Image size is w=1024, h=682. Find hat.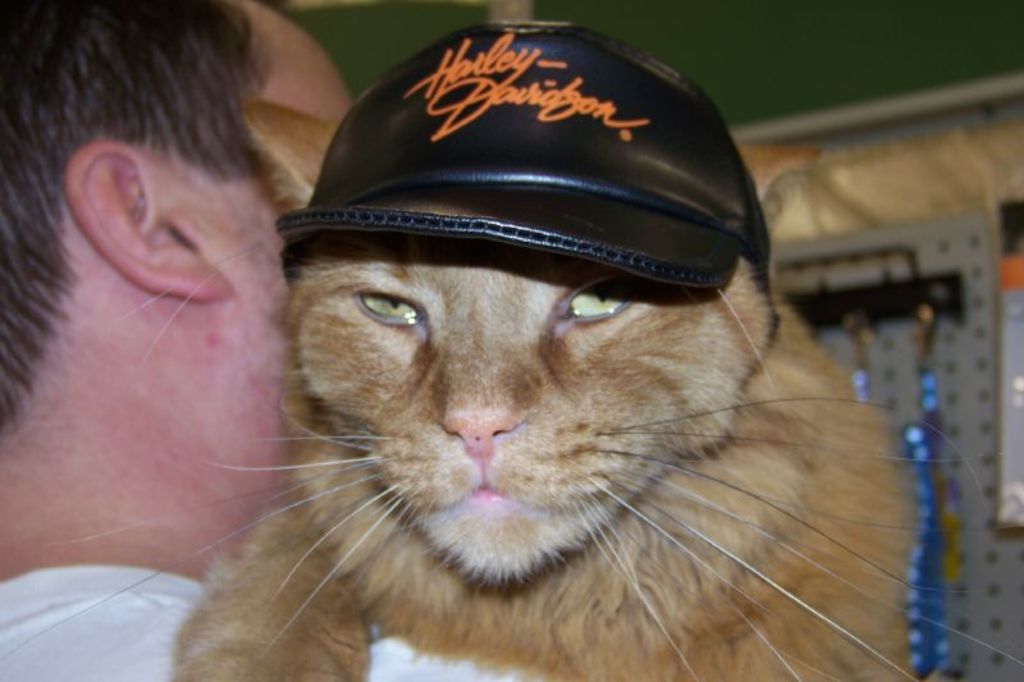
<box>275,19,774,289</box>.
